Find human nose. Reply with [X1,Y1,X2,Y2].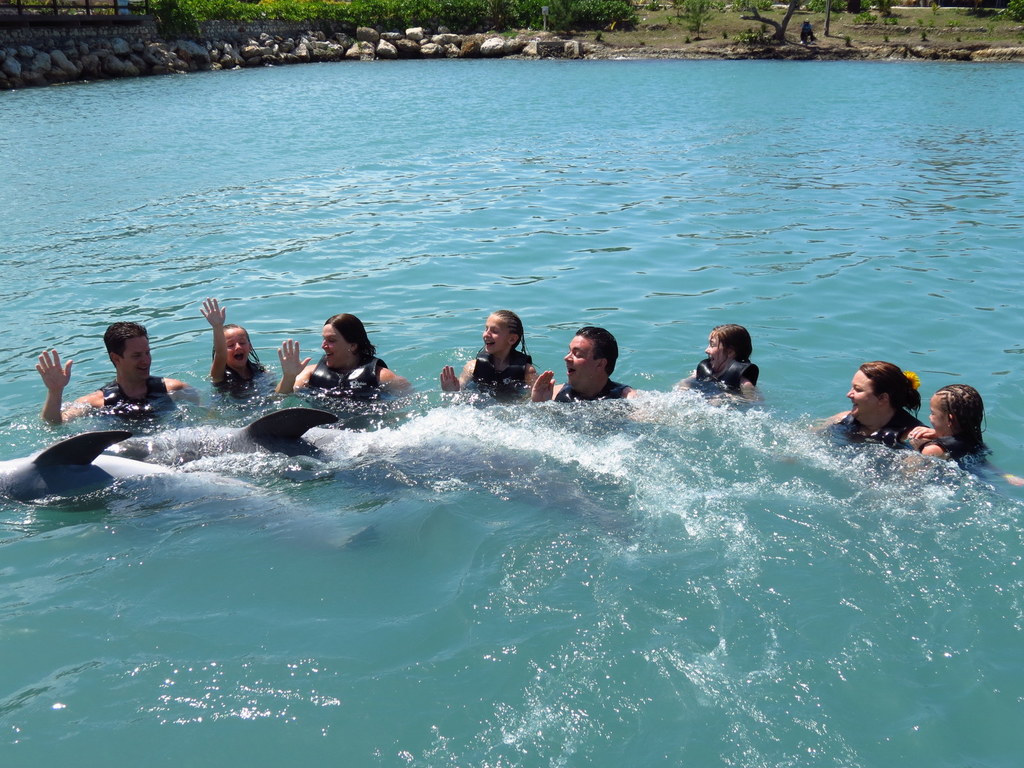
[232,341,241,353].
